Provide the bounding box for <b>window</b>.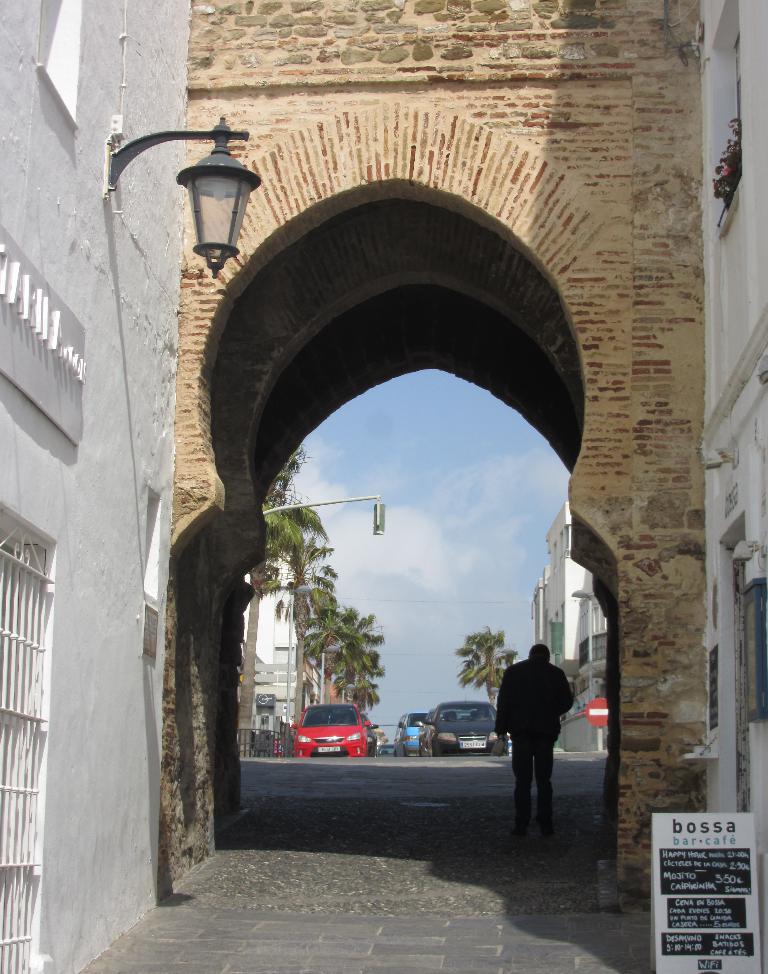
{"left": 576, "top": 640, "right": 587, "bottom": 665}.
